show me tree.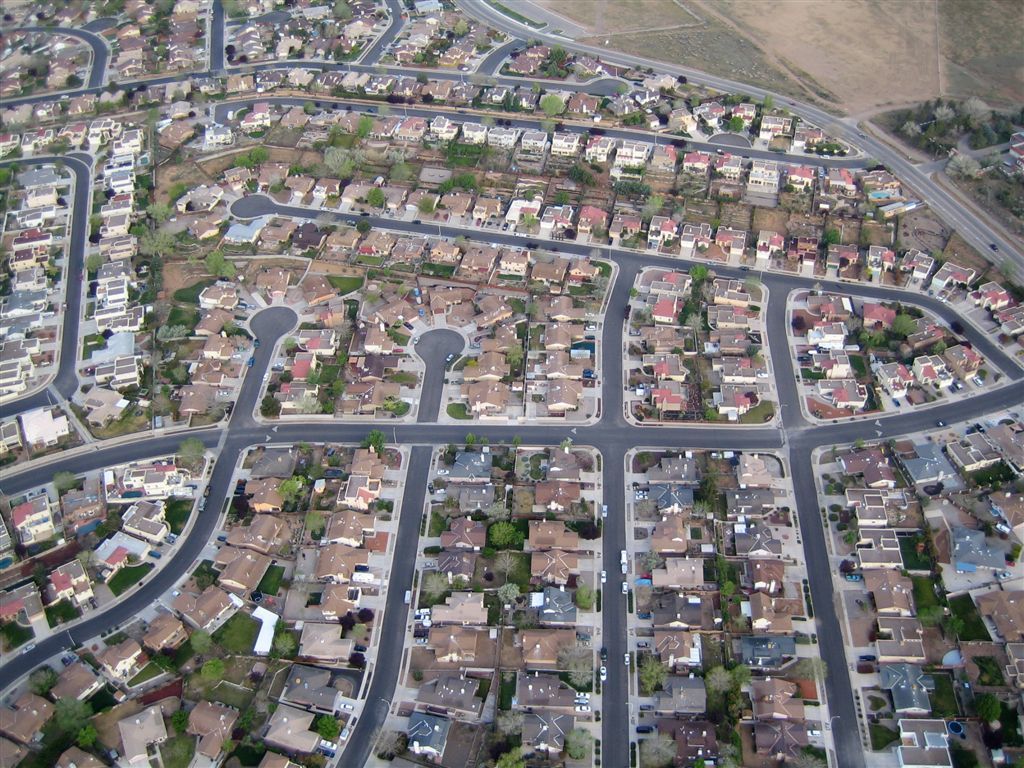
tree is here: x1=273, y1=630, x2=296, y2=655.
